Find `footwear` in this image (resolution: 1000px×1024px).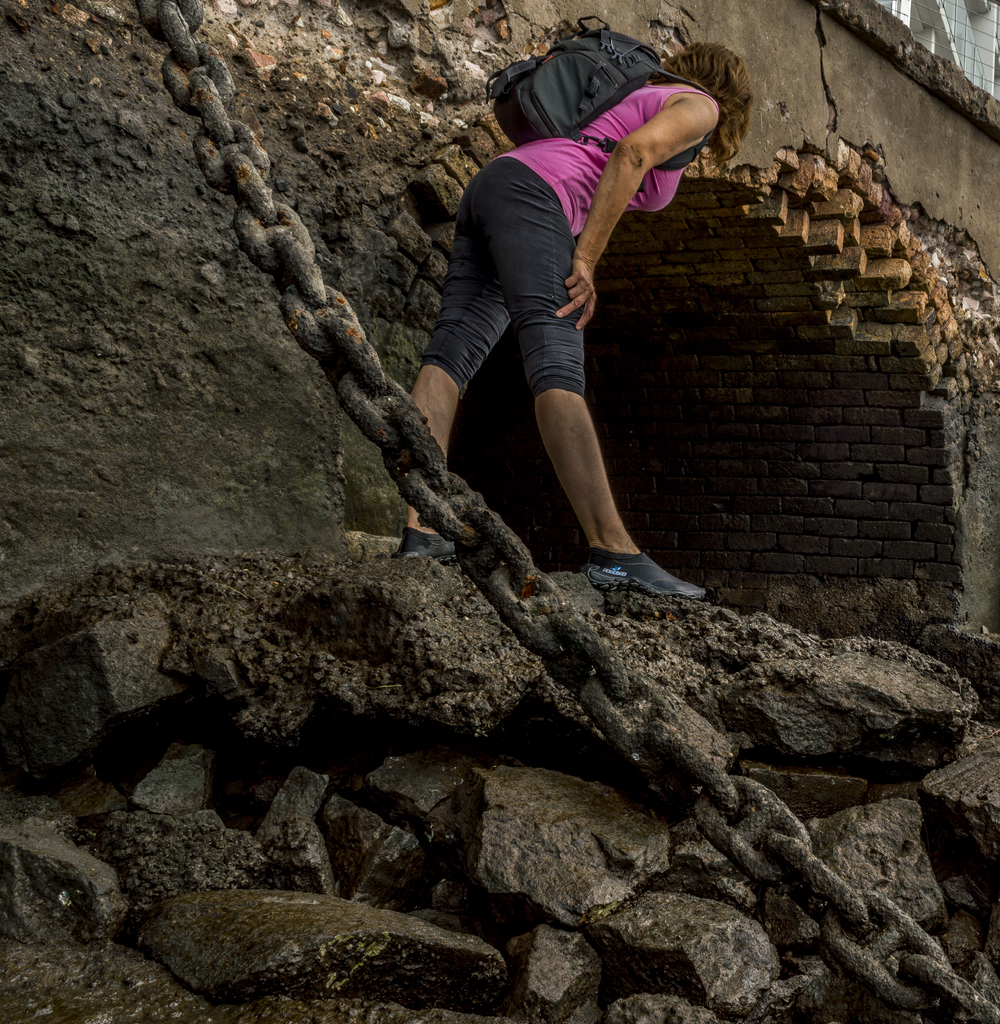
x1=579 y1=541 x2=708 y2=599.
